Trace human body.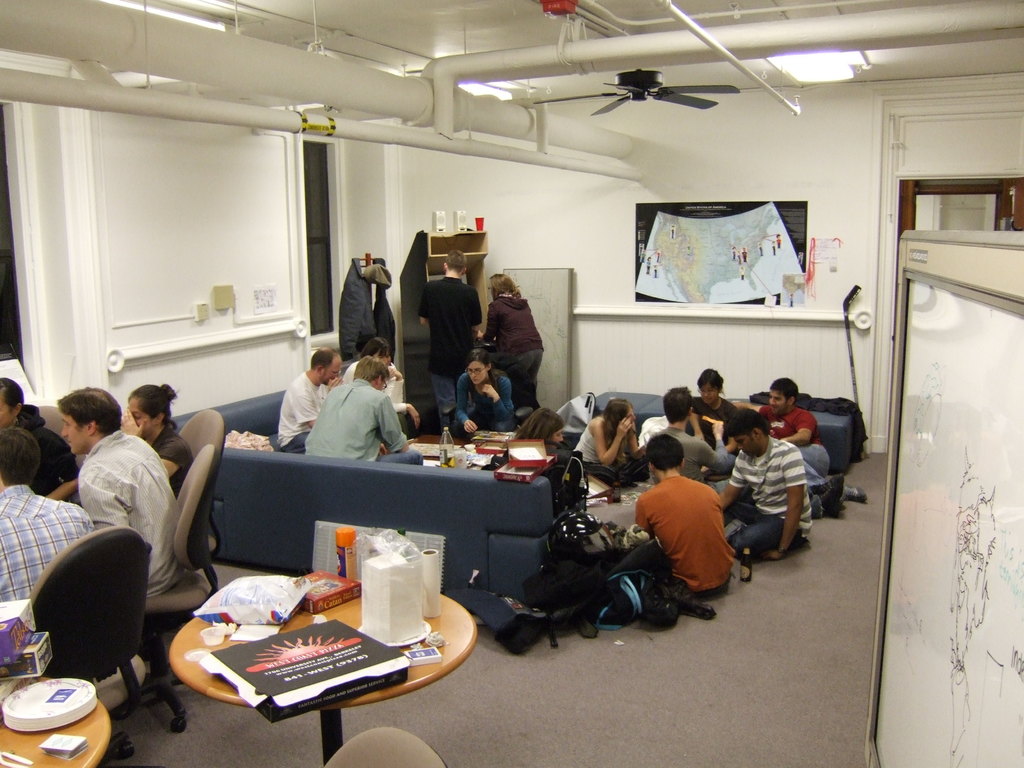
Traced to BBox(691, 369, 735, 437).
